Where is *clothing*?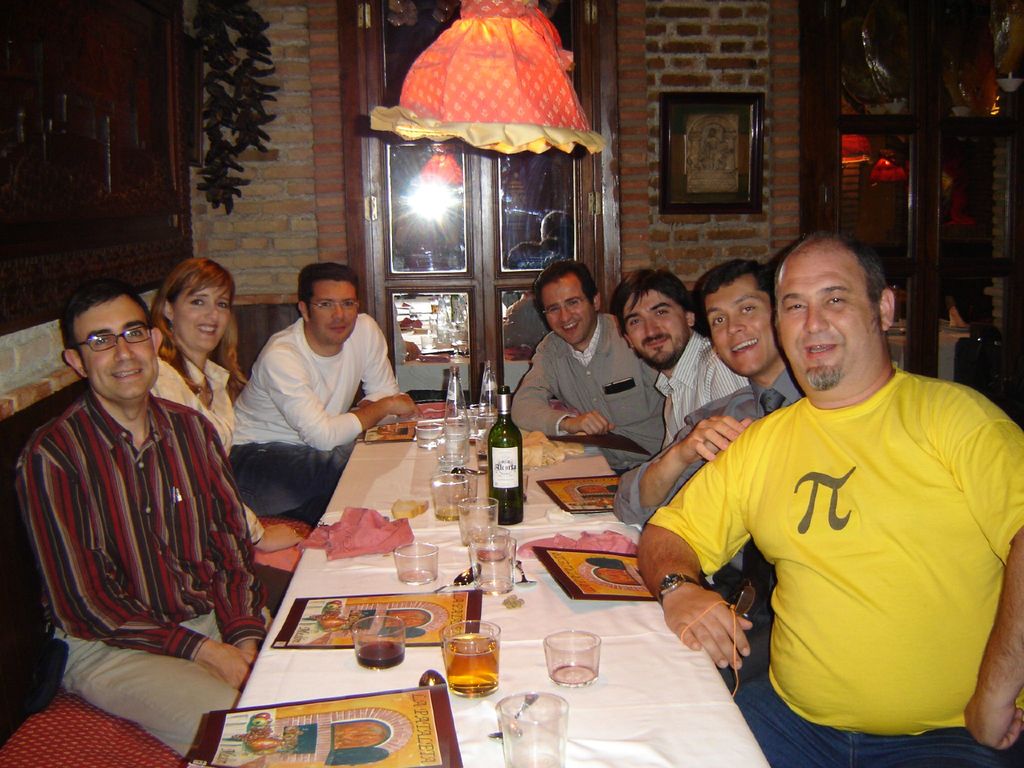
x1=684, y1=339, x2=993, y2=732.
